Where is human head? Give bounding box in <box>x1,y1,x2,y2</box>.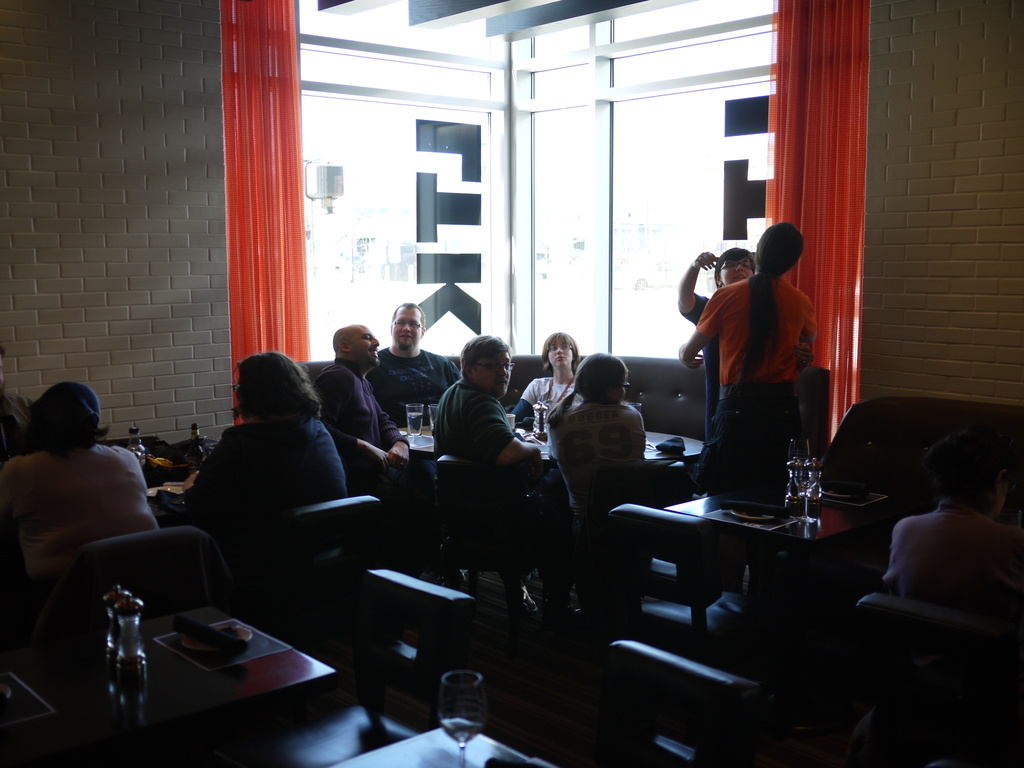
<box>539,332,576,373</box>.
